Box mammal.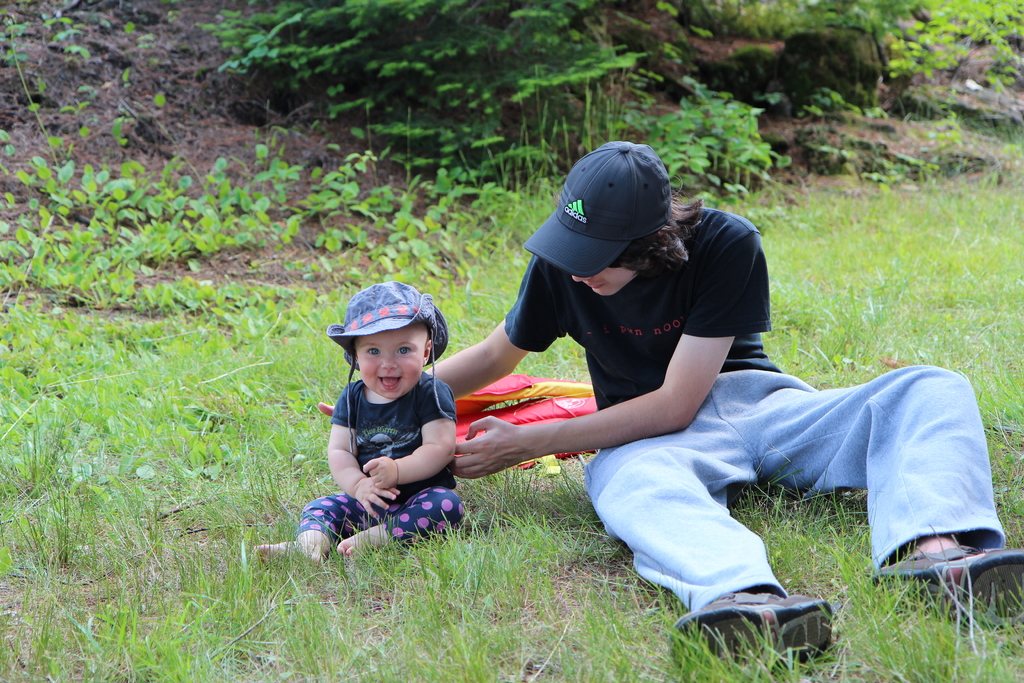
(x1=318, y1=138, x2=1023, y2=673).
